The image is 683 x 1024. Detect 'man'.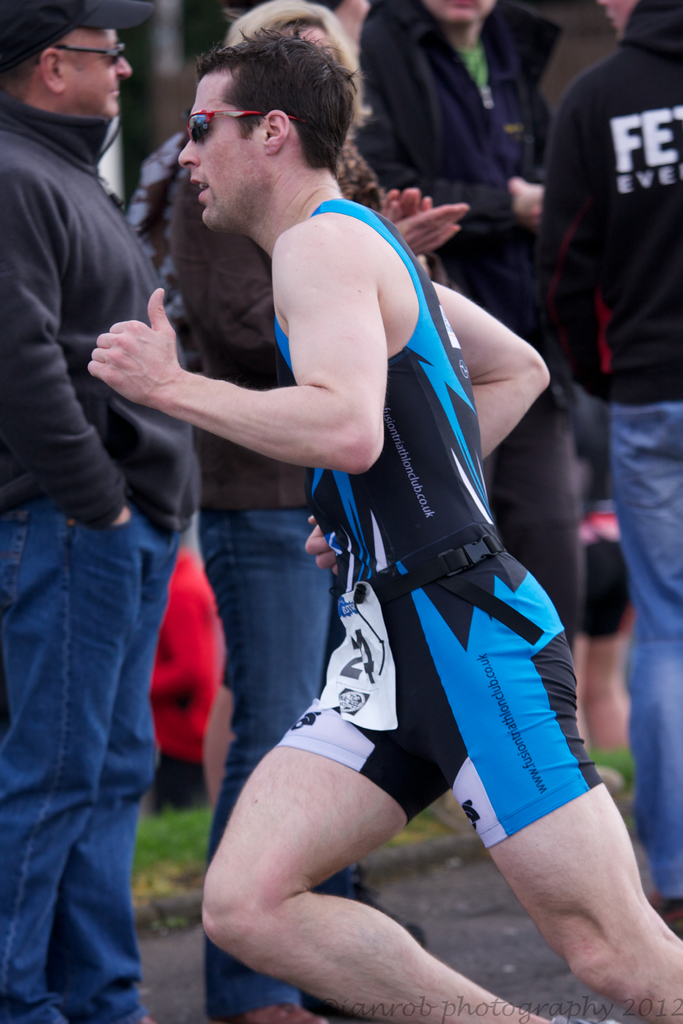
Detection: 1:0:204:1023.
